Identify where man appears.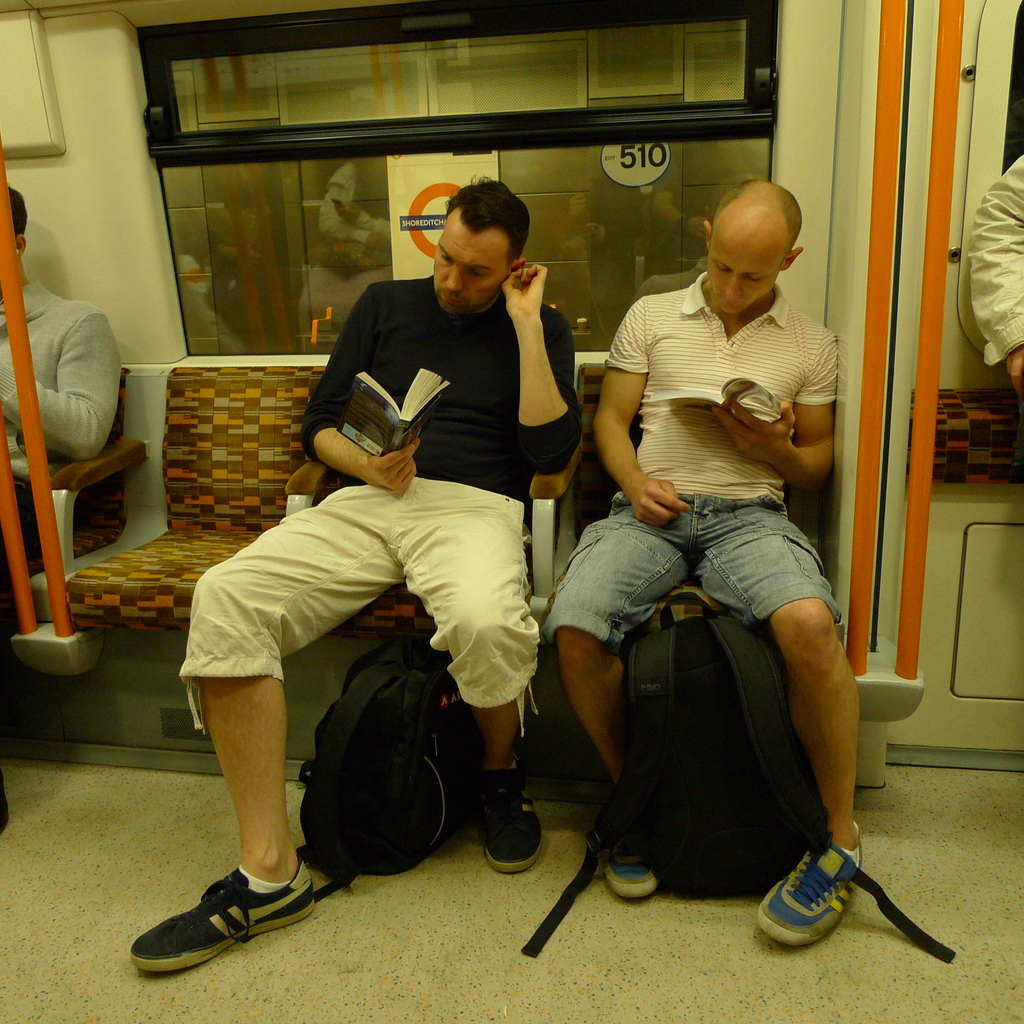
Appears at Rect(0, 187, 116, 830).
